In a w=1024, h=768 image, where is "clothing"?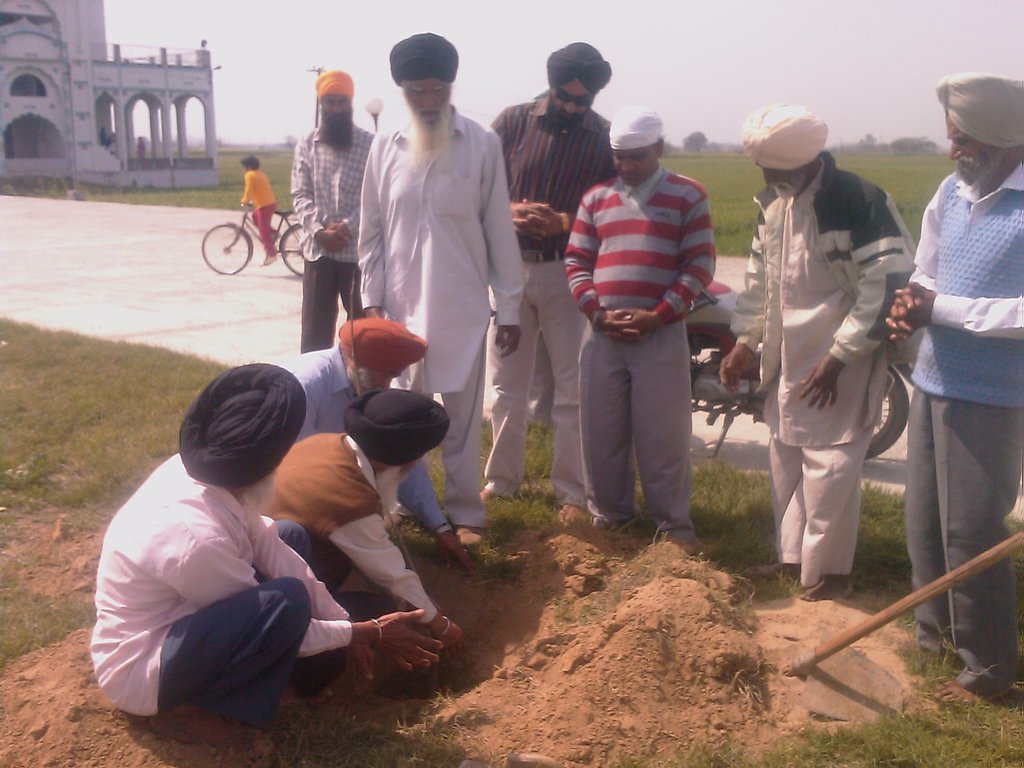
[95, 460, 356, 735].
